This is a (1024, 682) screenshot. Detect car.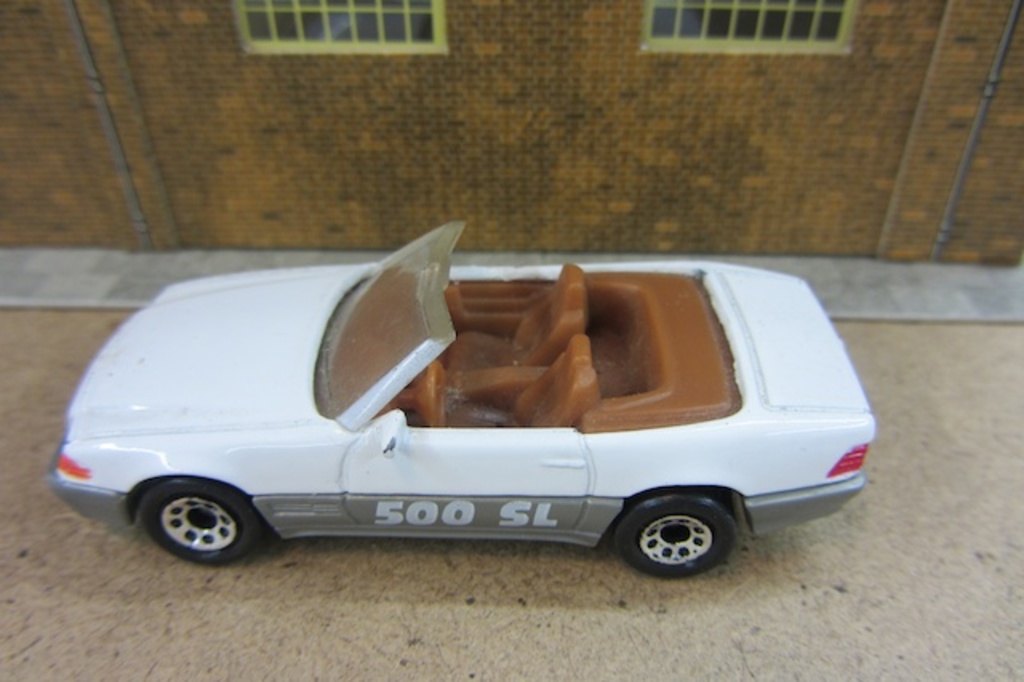
bbox=(45, 219, 875, 583).
